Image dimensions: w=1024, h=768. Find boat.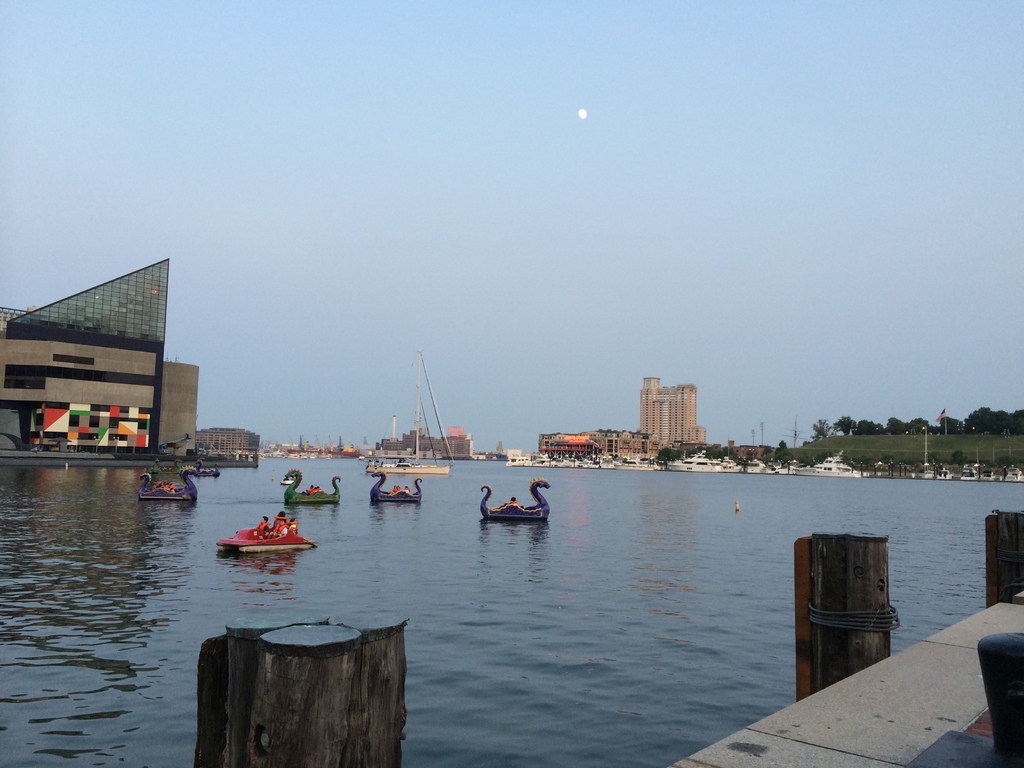
746/461/763/474.
